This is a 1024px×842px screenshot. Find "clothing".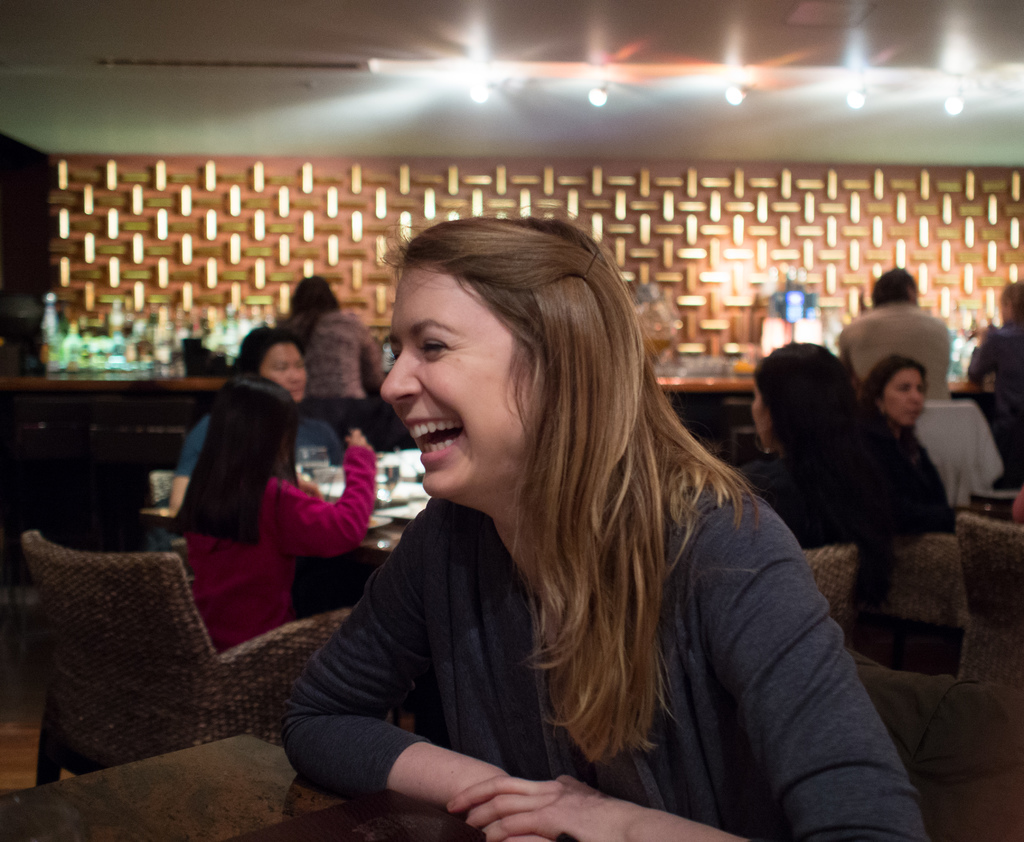
Bounding box: 296 317 385 398.
